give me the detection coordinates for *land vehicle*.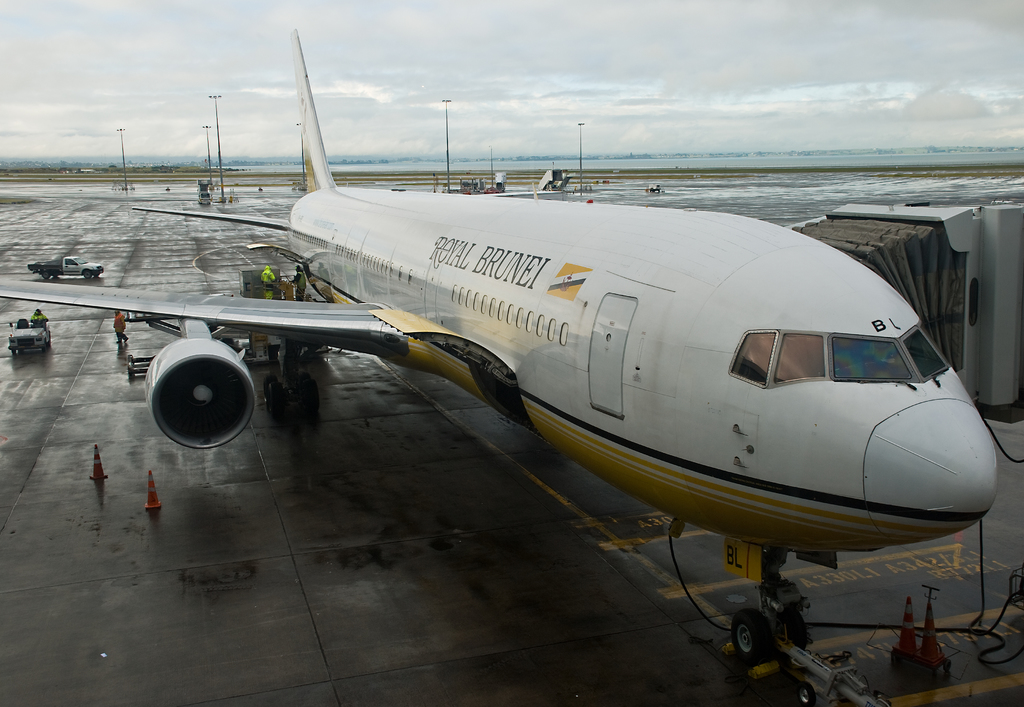
(x1=28, y1=256, x2=100, y2=280).
